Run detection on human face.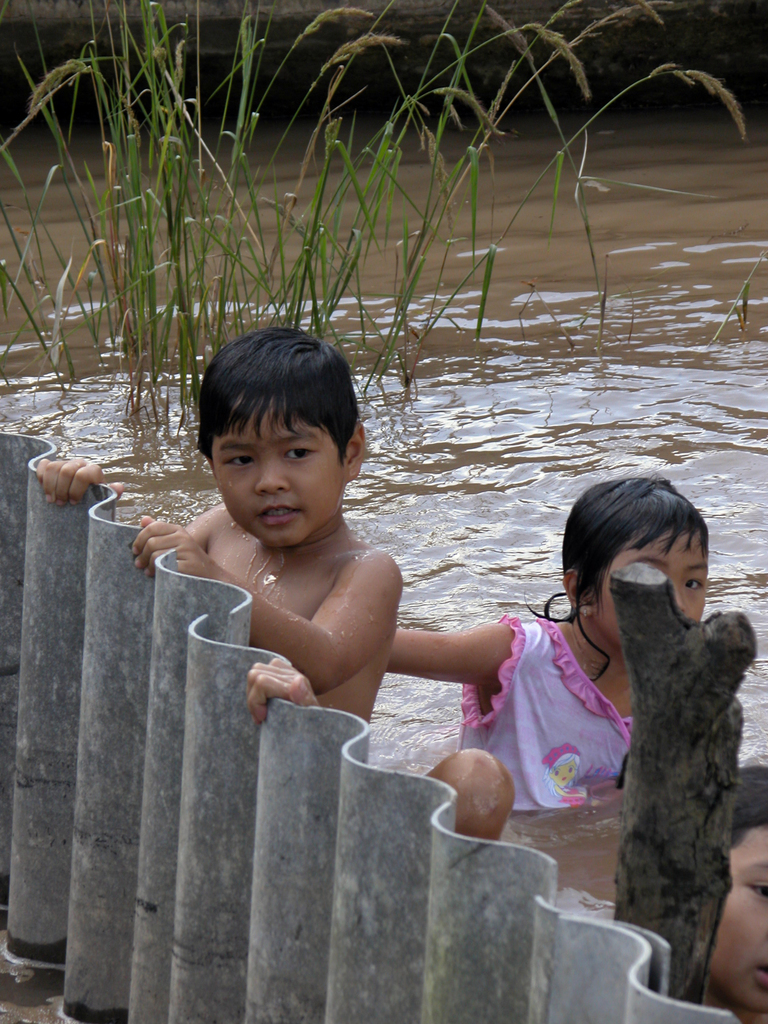
Result: {"left": 596, "top": 541, "right": 710, "bottom": 648}.
